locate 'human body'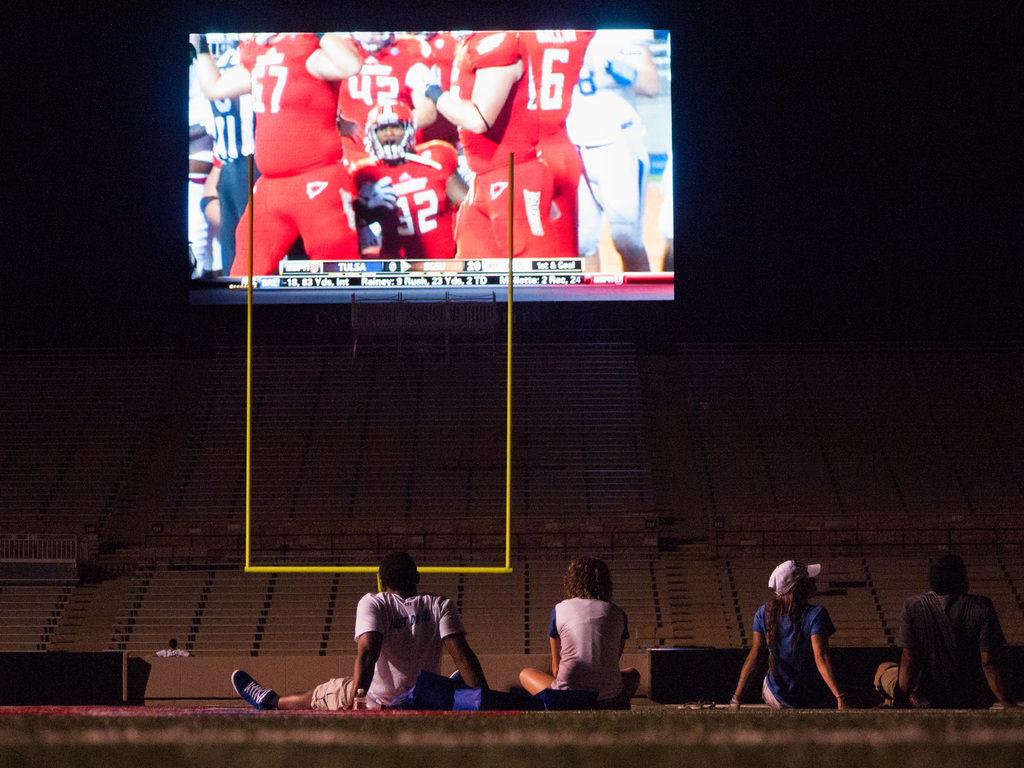
BBox(433, 29, 546, 255)
